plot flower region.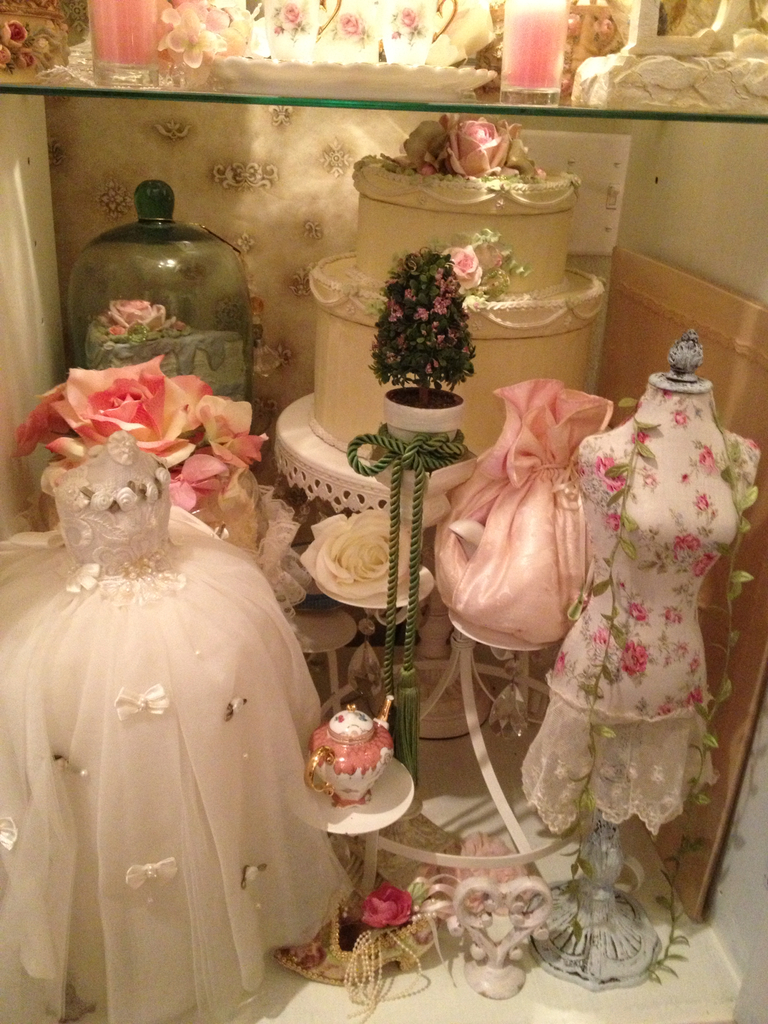
Plotted at 507/139/531/178.
